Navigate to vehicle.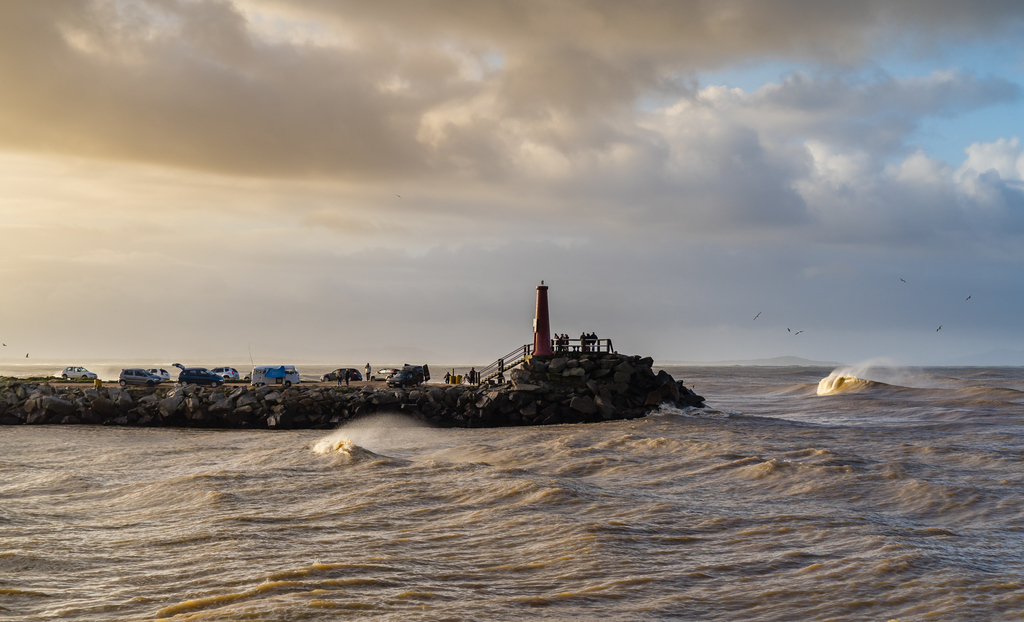
Navigation target: x1=252 y1=362 x2=300 y2=389.
